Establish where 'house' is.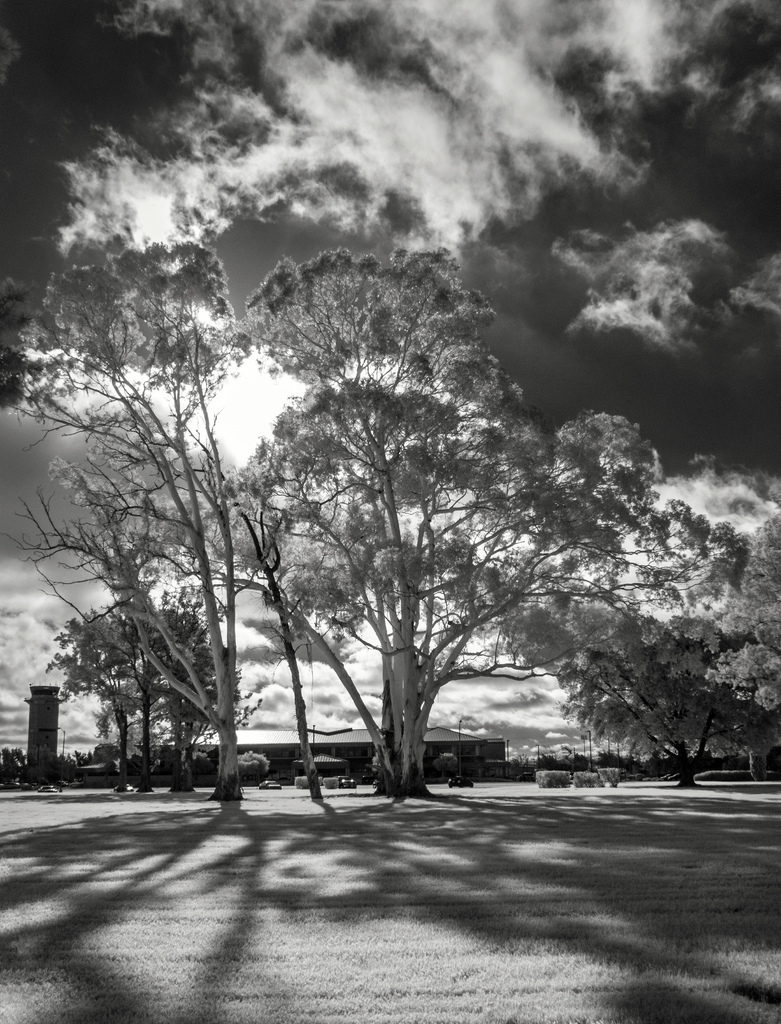
Established at crop(33, 694, 64, 783).
